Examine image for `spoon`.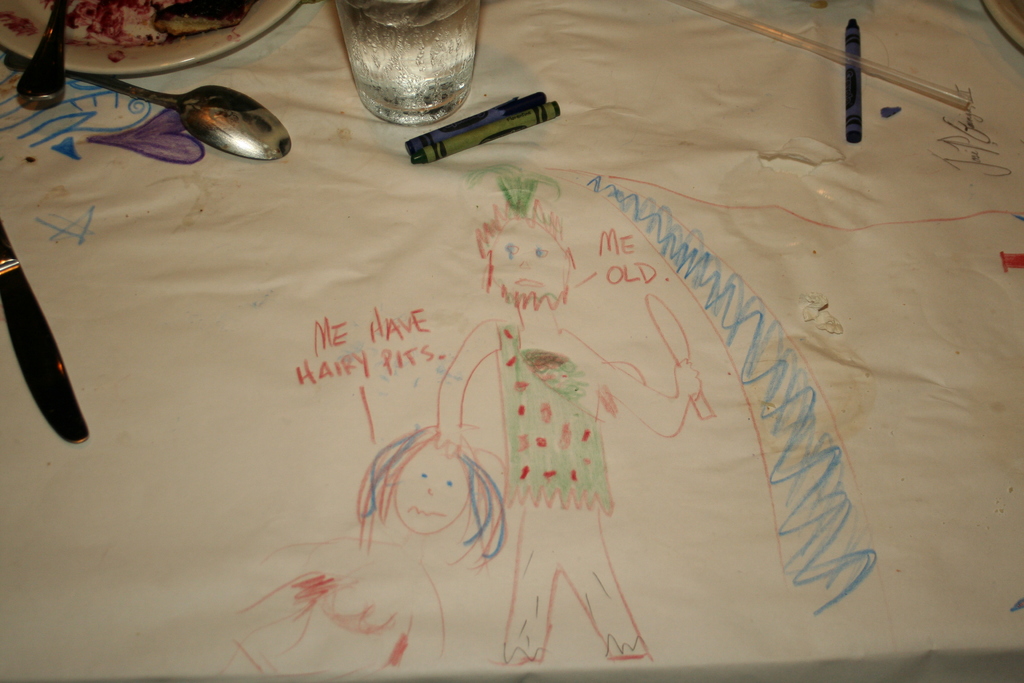
Examination result: 3/63/292/162.
